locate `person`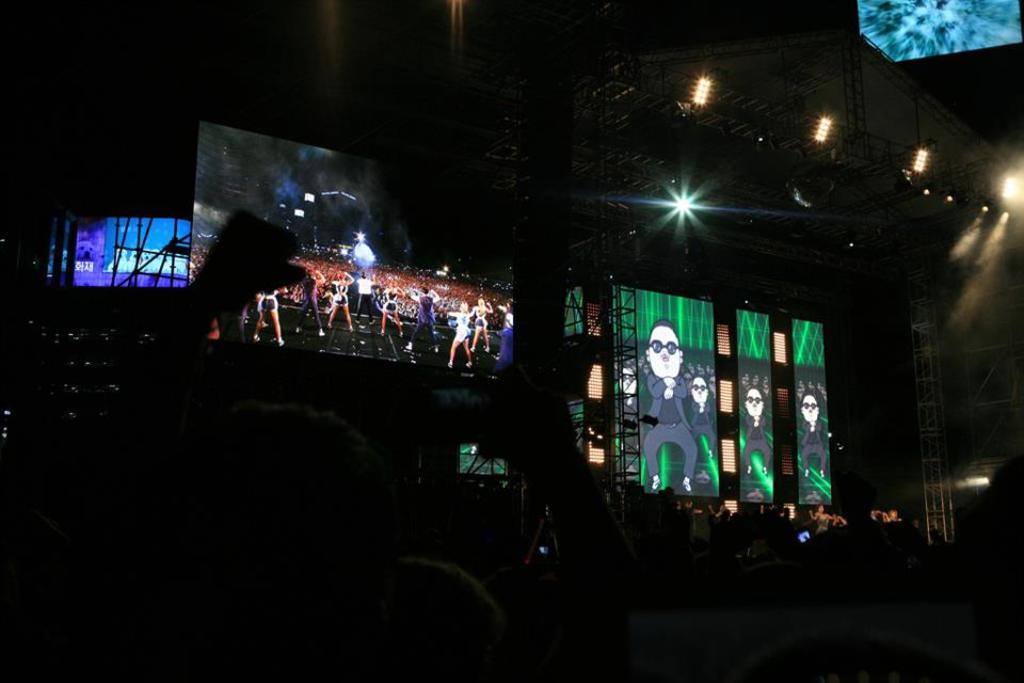
box=[492, 314, 512, 375]
